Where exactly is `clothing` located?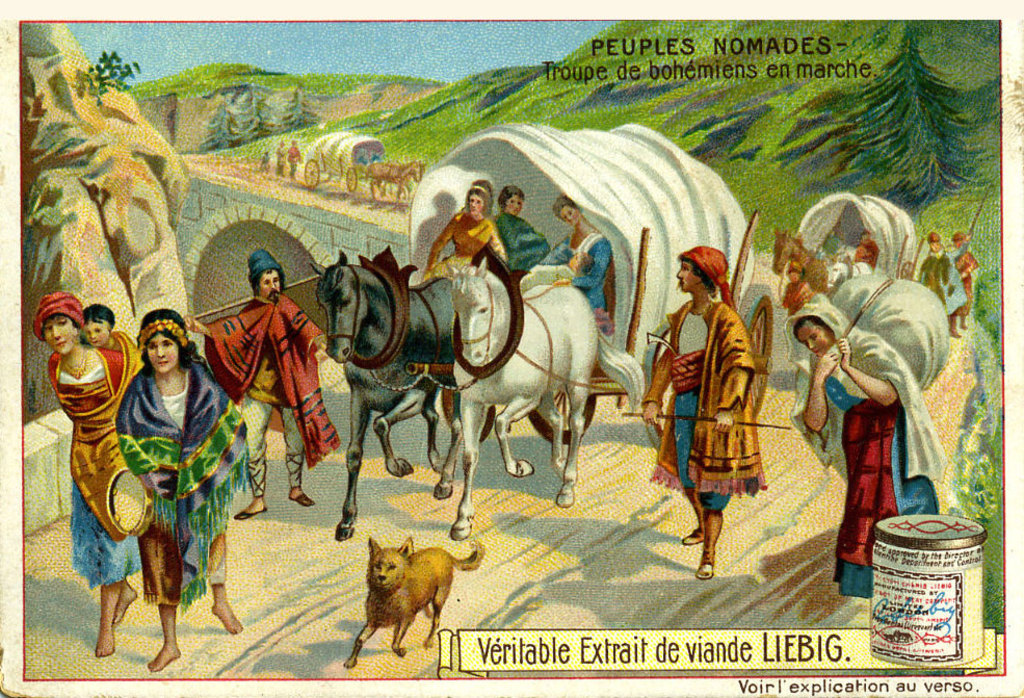
Its bounding box is 102 322 238 645.
